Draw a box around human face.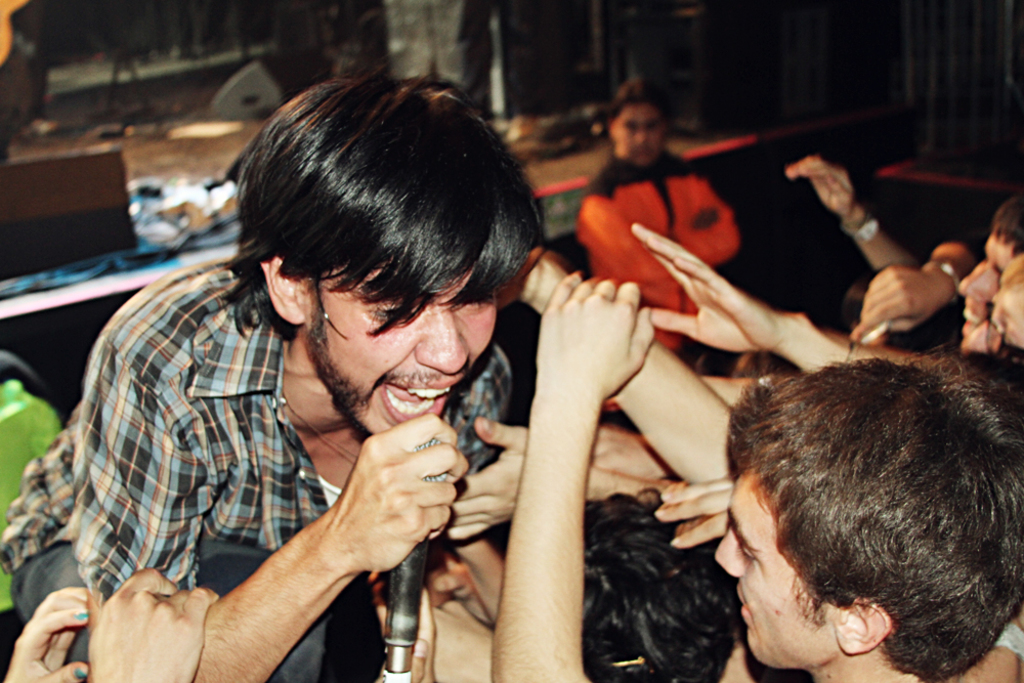
<box>705,458,844,671</box>.
